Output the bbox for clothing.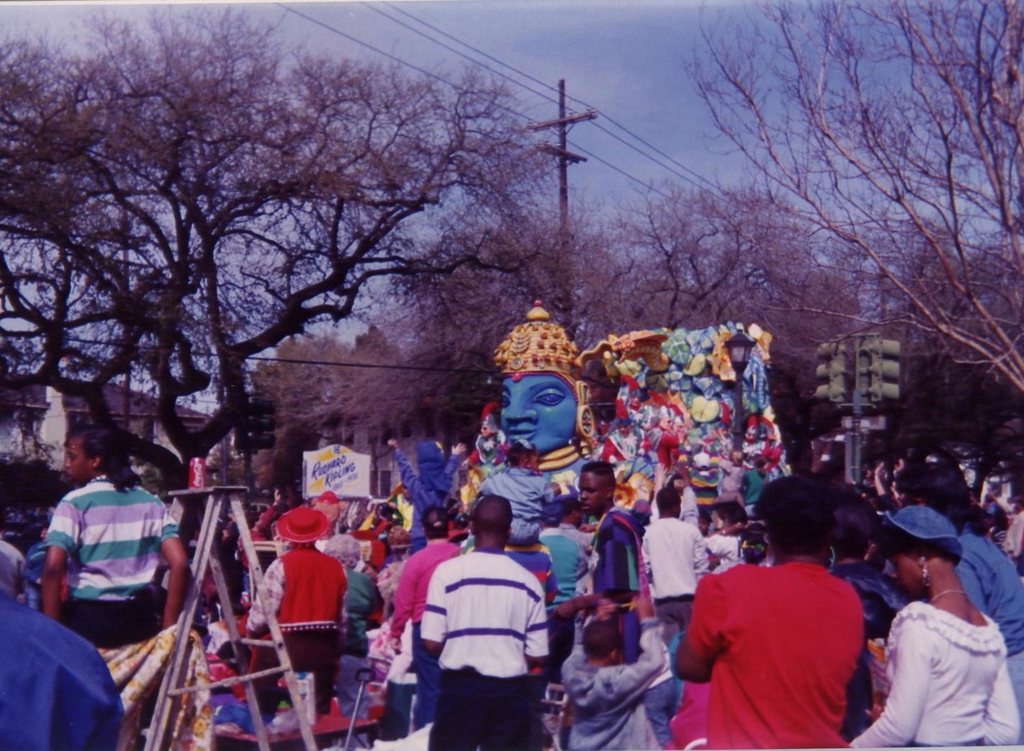
{"left": 850, "top": 601, "right": 1023, "bottom": 750}.
